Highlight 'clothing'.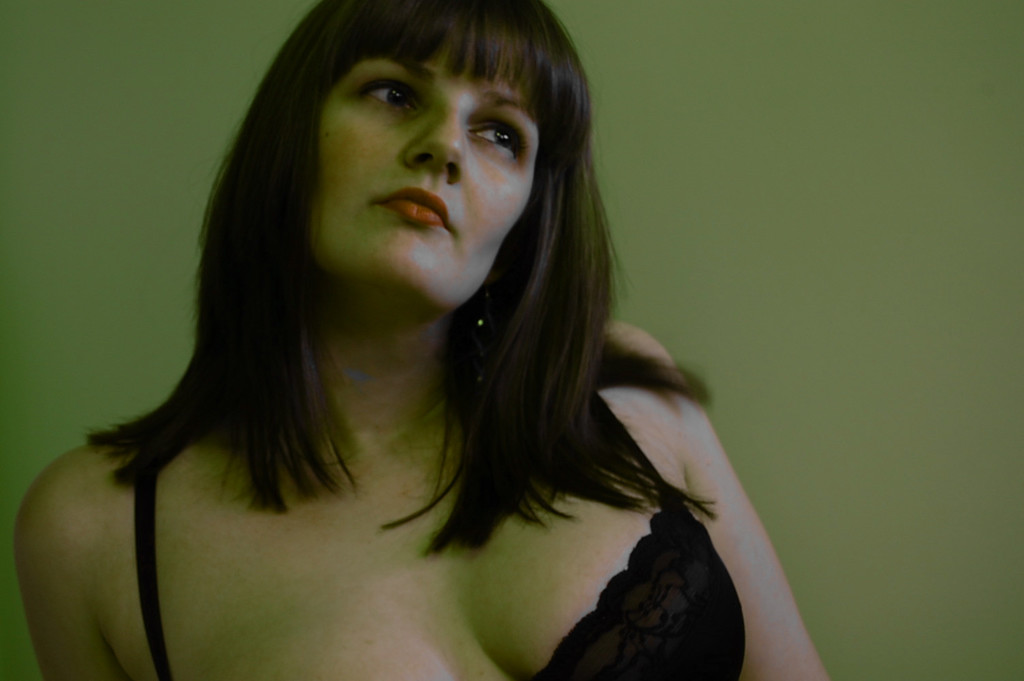
Highlighted region: l=133, t=389, r=747, b=680.
